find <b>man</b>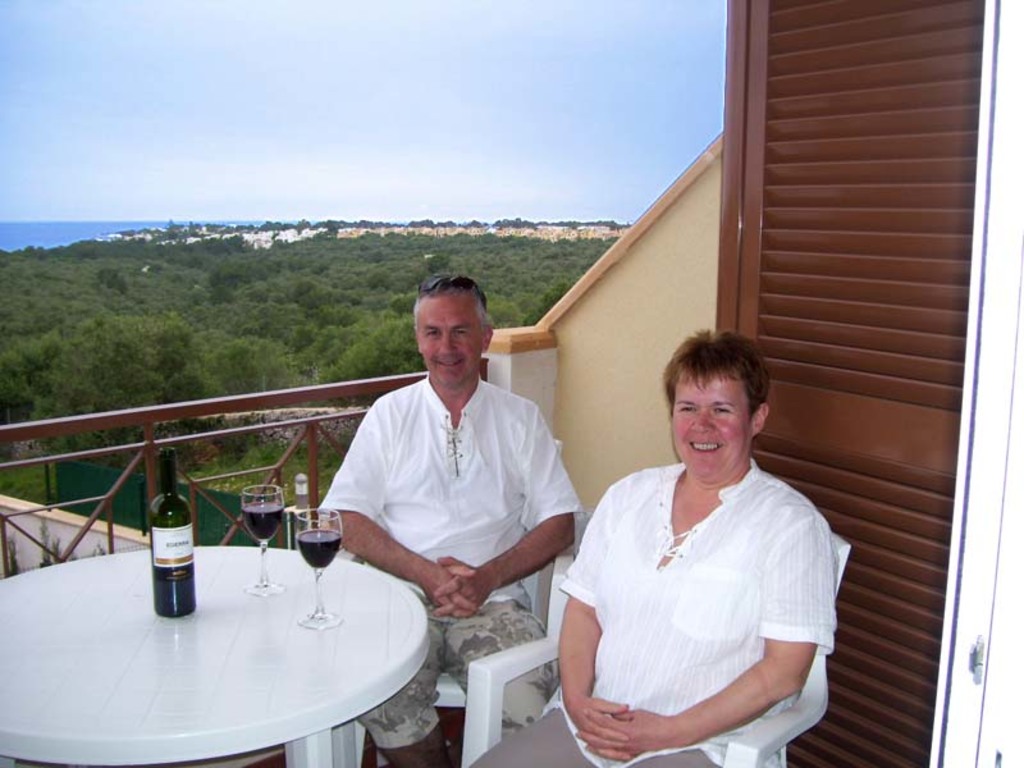
x1=462 y1=326 x2=845 y2=767
